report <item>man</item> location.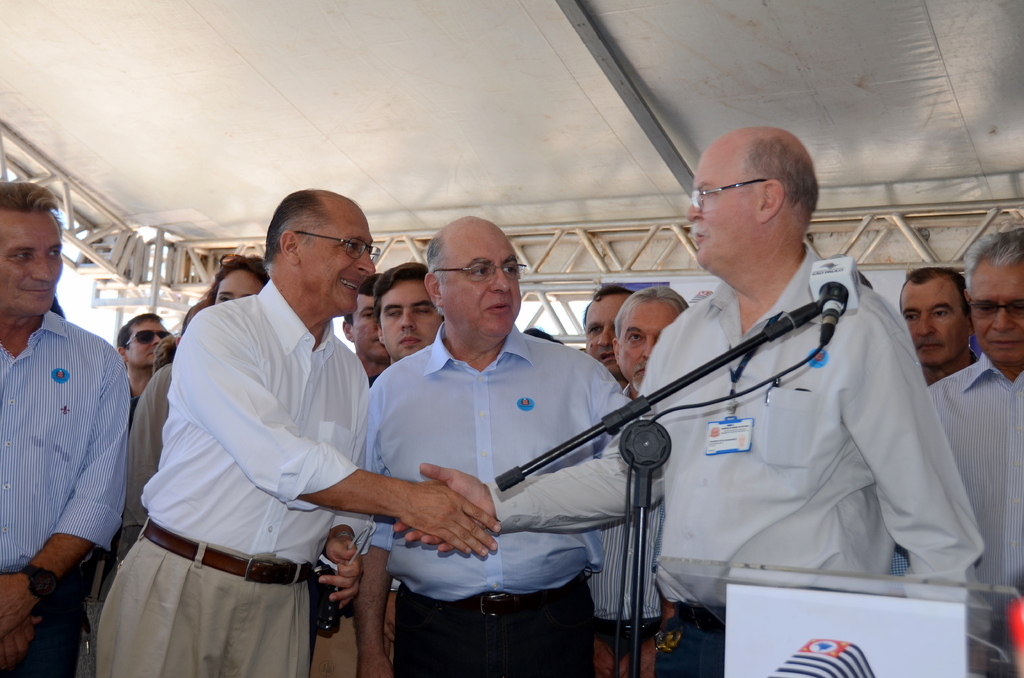
Report: [x1=899, y1=264, x2=981, y2=378].
